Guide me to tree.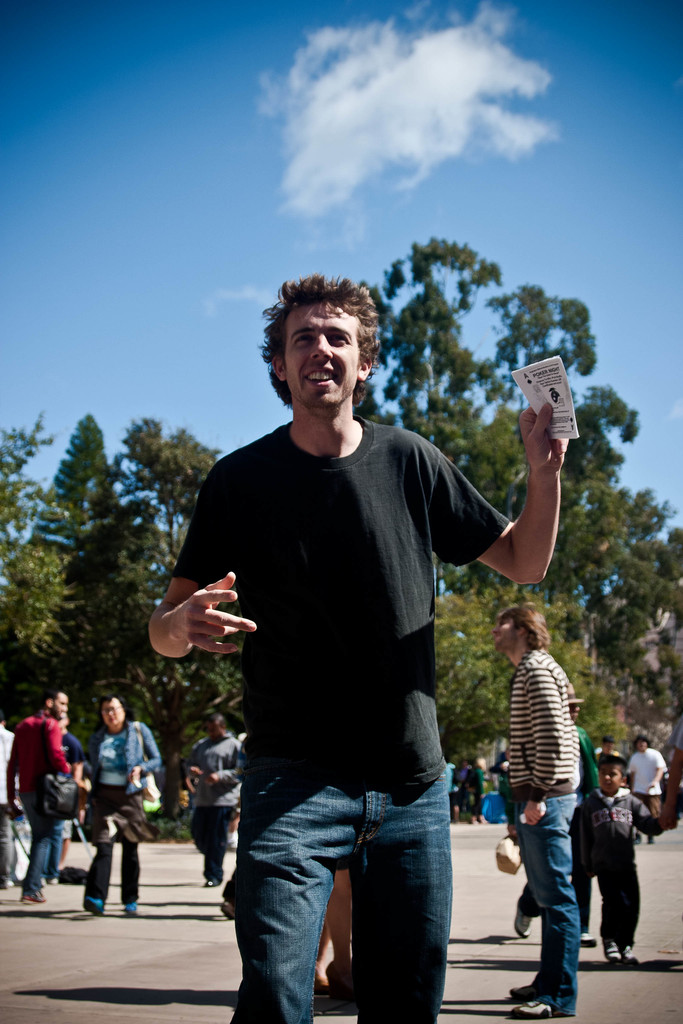
Guidance: select_region(0, 406, 76, 662).
